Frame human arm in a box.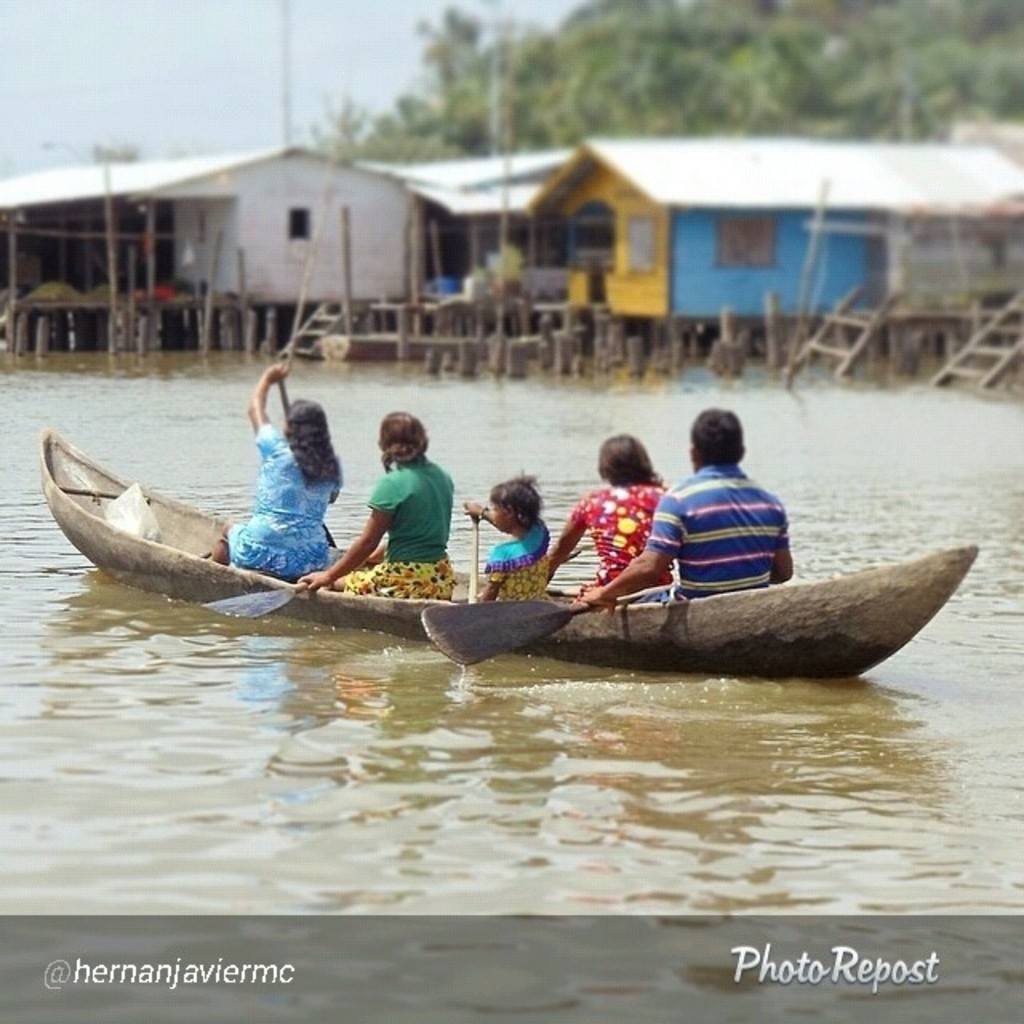
region(584, 490, 685, 613).
